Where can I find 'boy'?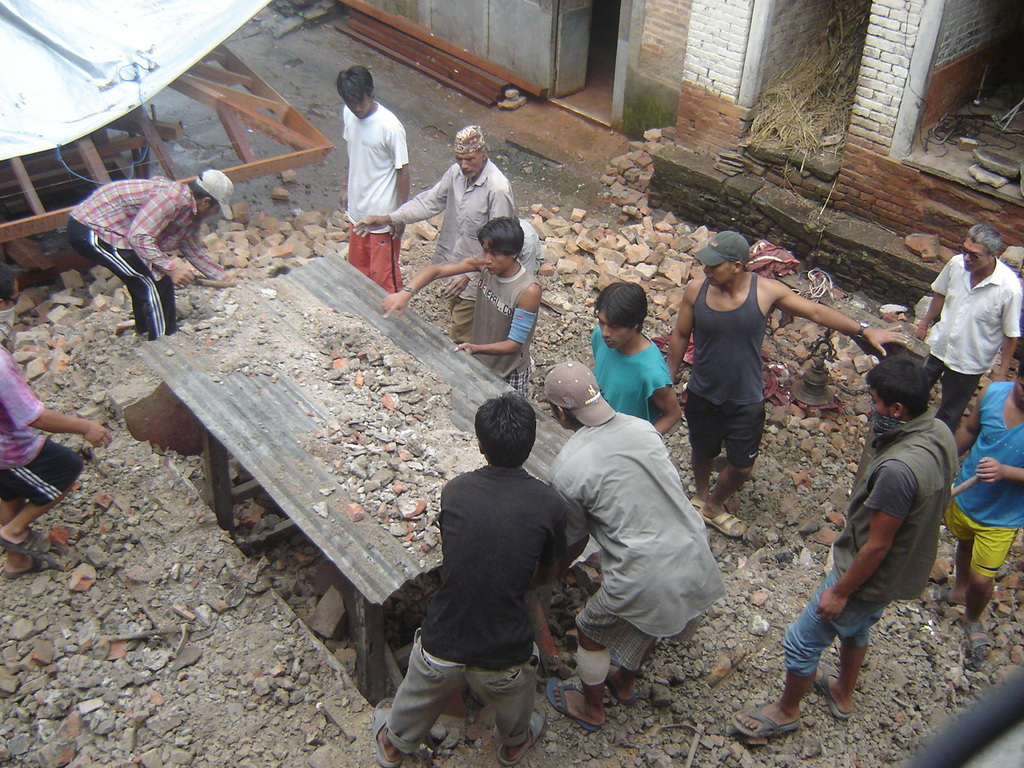
You can find it at box(535, 361, 730, 722).
